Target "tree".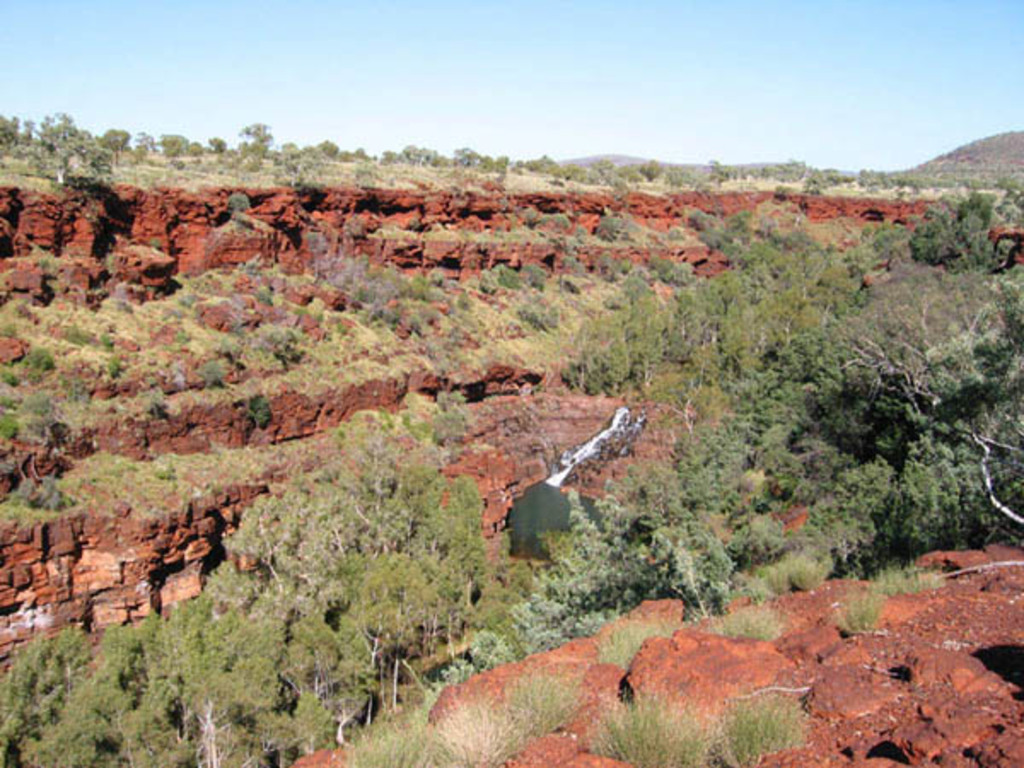
Target region: (x1=34, y1=135, x2=111, y2=191).
